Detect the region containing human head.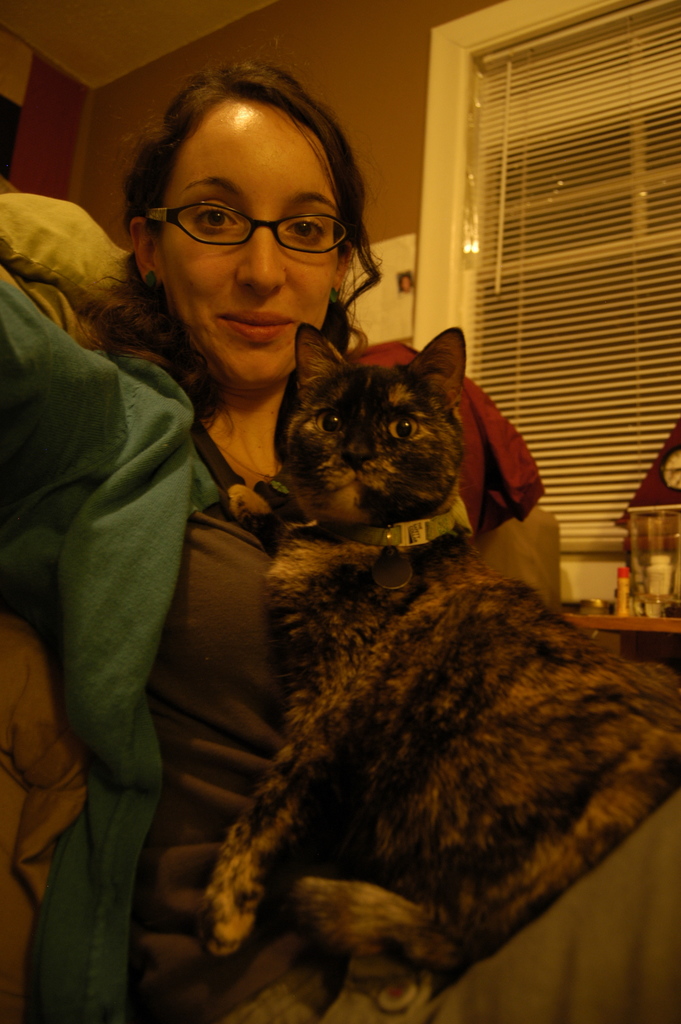
detection(127, 67, 380, 342).
